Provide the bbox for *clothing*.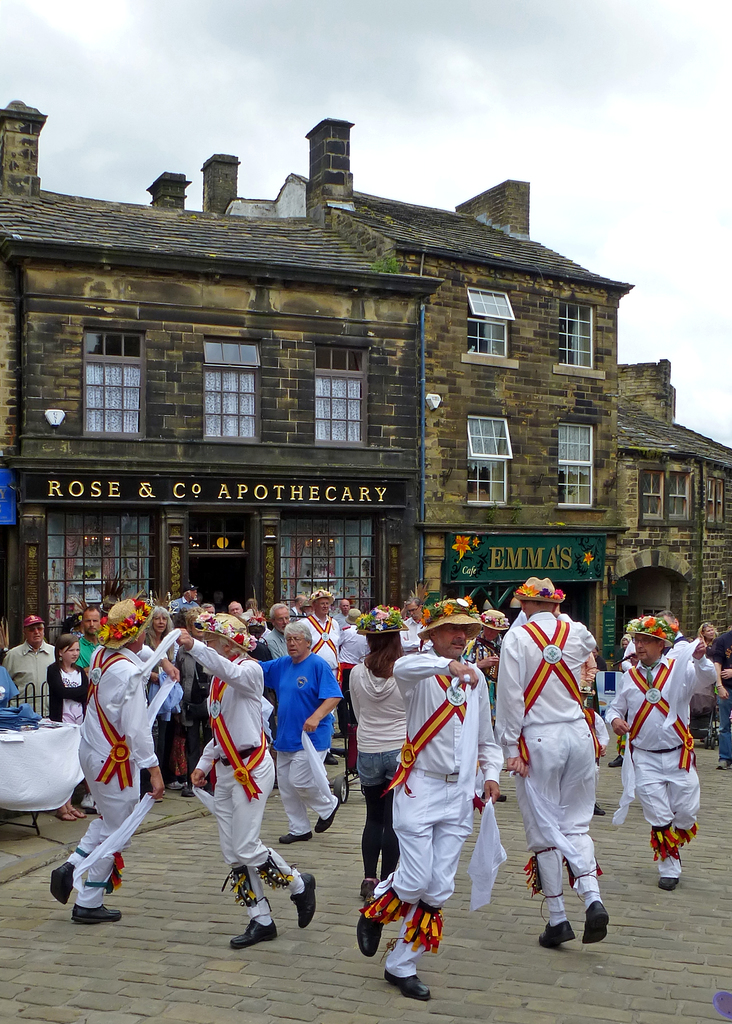
[362,660,505,984].
